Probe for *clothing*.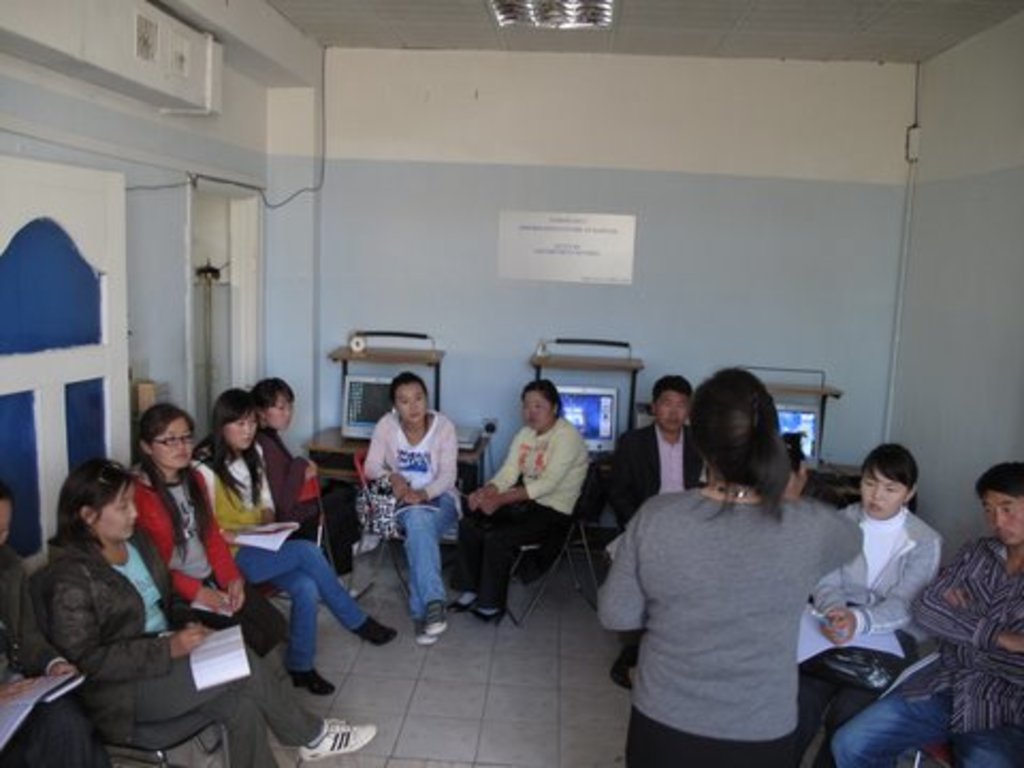
Probe result: Rect(452, 416, 587, 591).
